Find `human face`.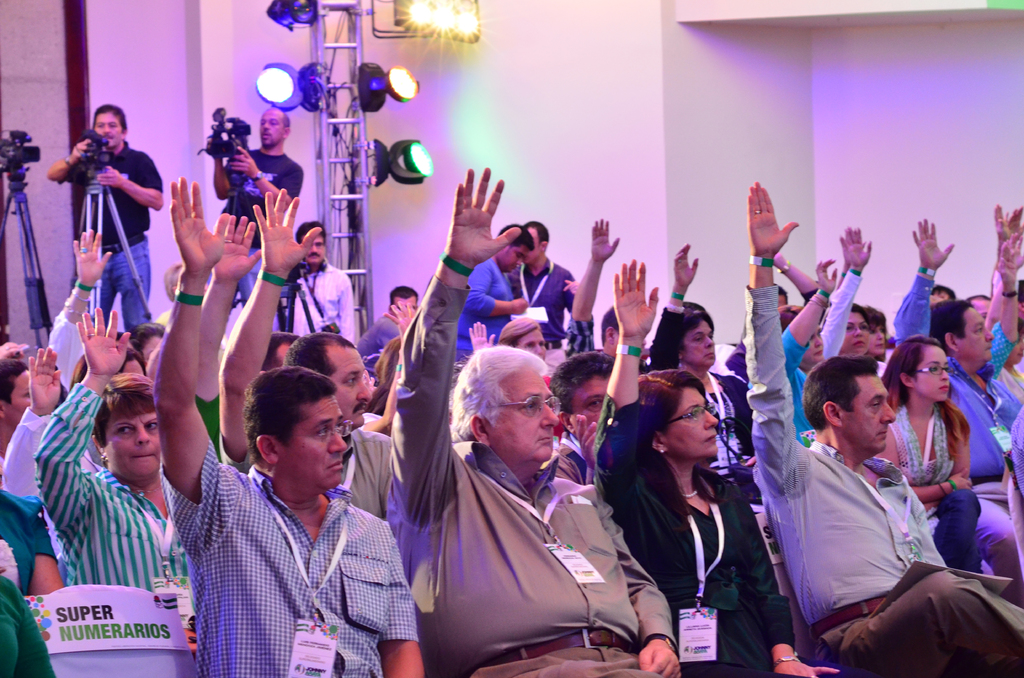
<bbox>500, 372, 557, 460</bbox>.
